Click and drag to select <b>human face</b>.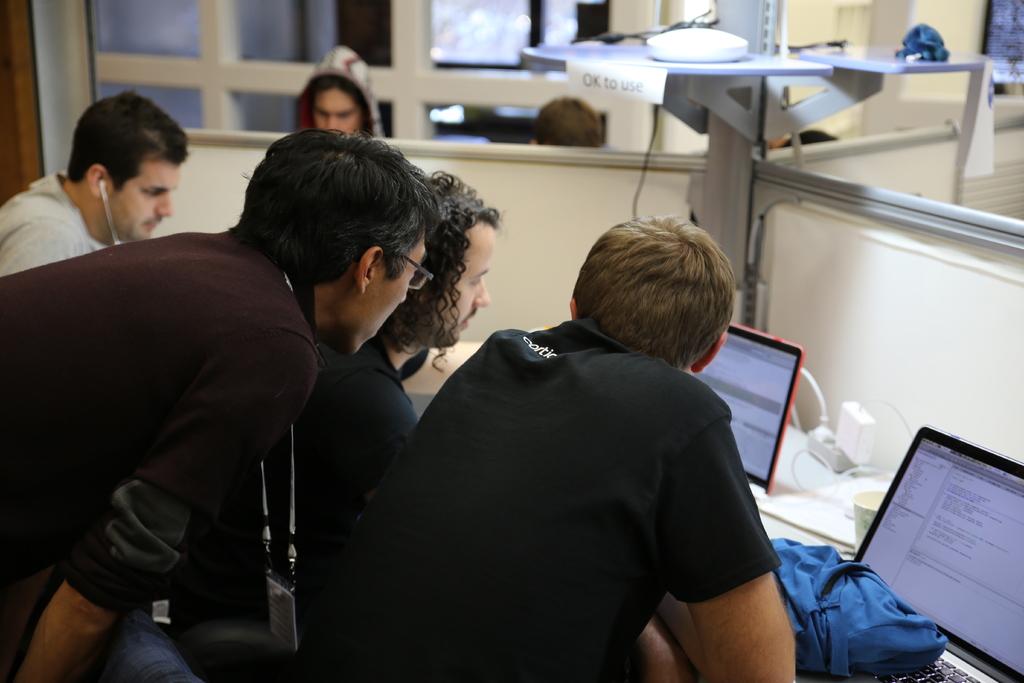
Selection: 314/89/360/135.
